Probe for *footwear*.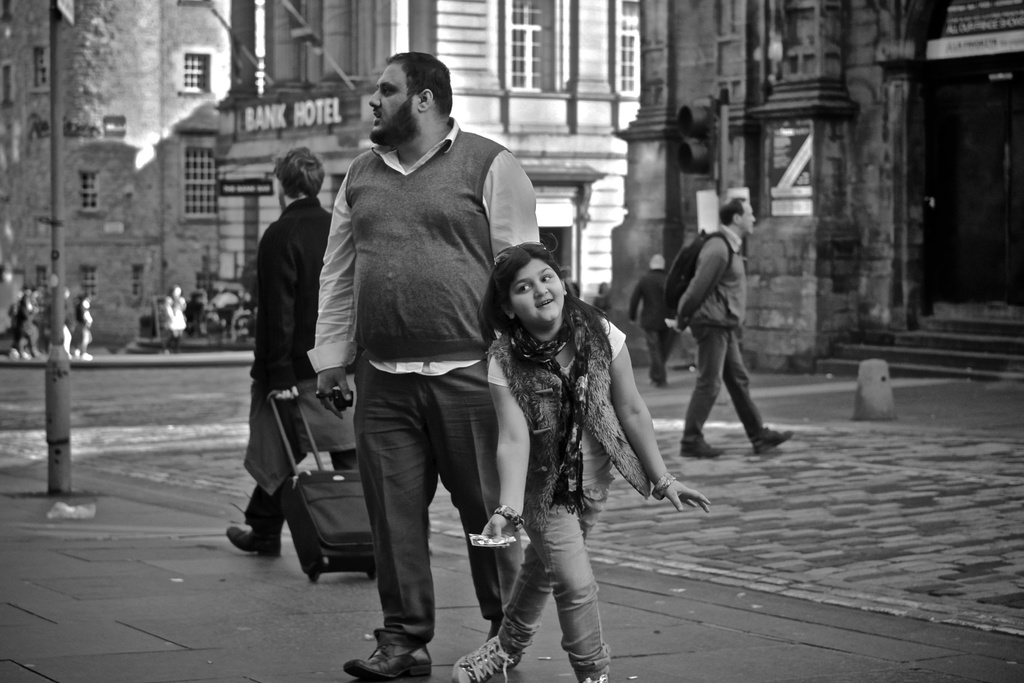
Probe result: select_region(680, 436, 728, 462).
